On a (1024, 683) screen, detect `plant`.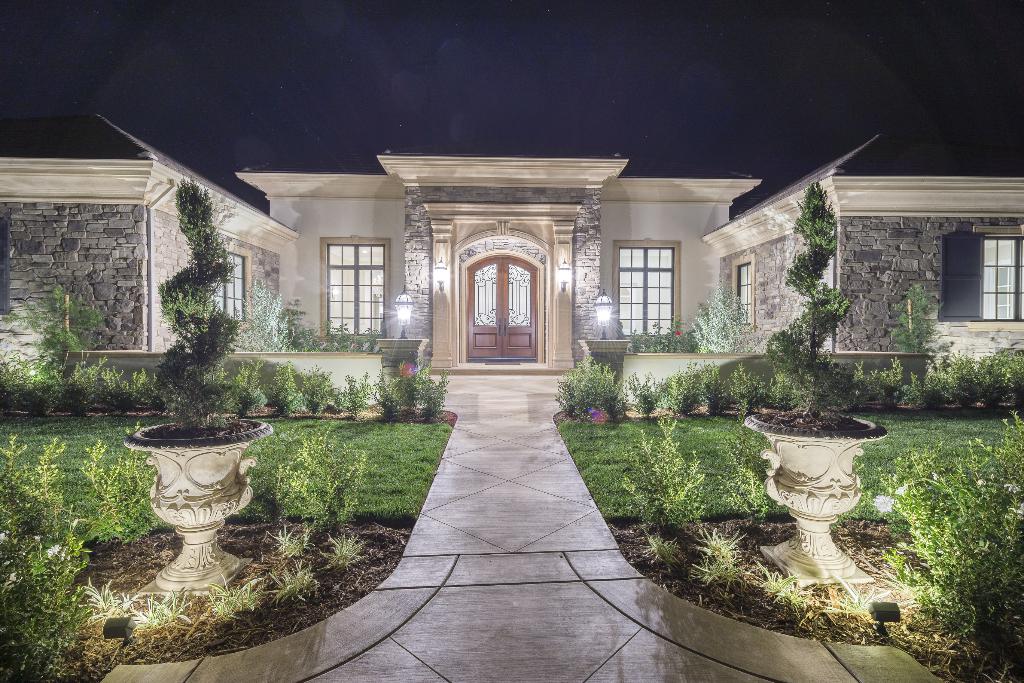
region(320, 314, 355, 351).
